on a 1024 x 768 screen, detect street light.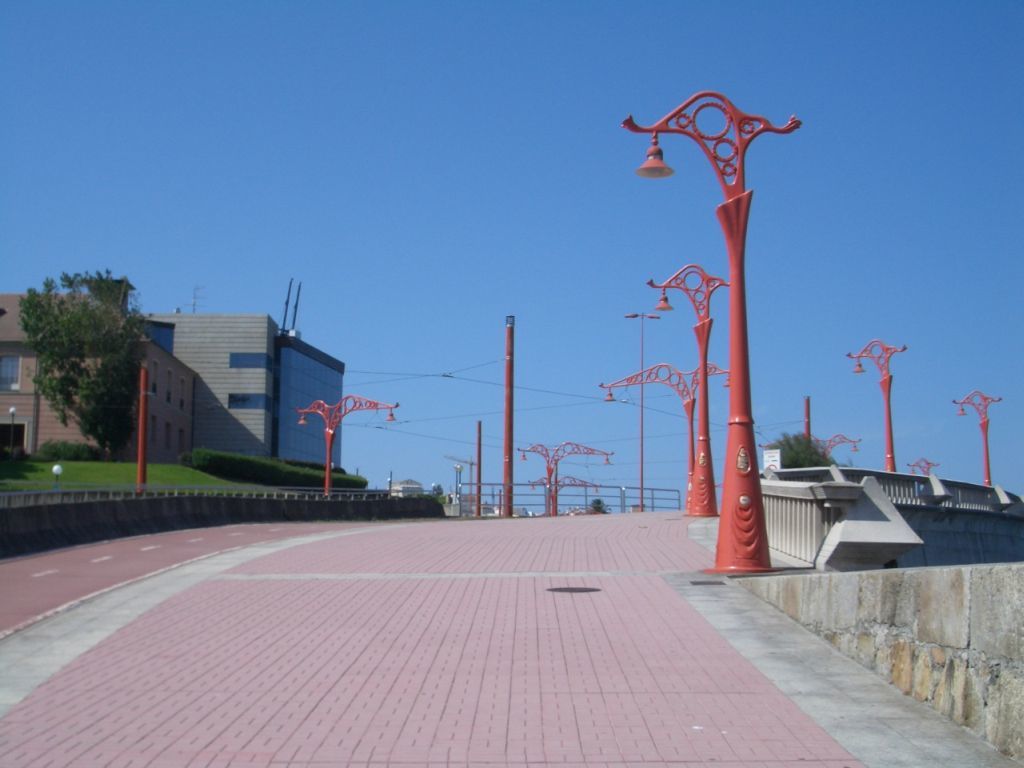
949, 390, 1007, 480.
